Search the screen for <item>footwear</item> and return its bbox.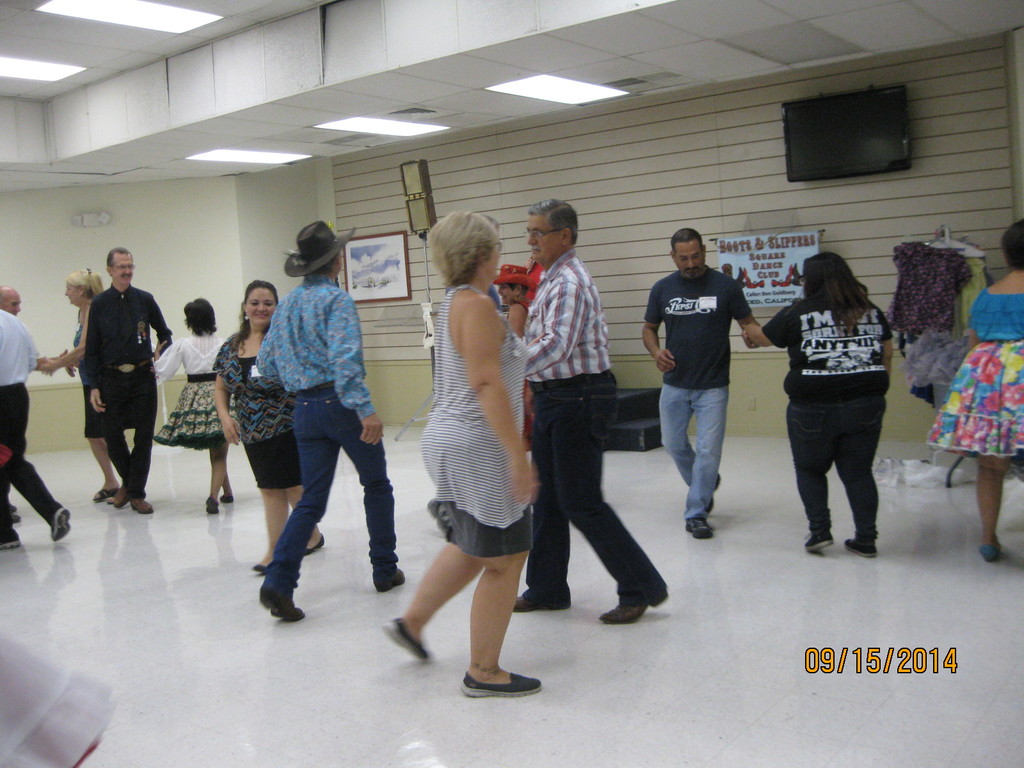
Found: <box>111,479,133,511</box>.
